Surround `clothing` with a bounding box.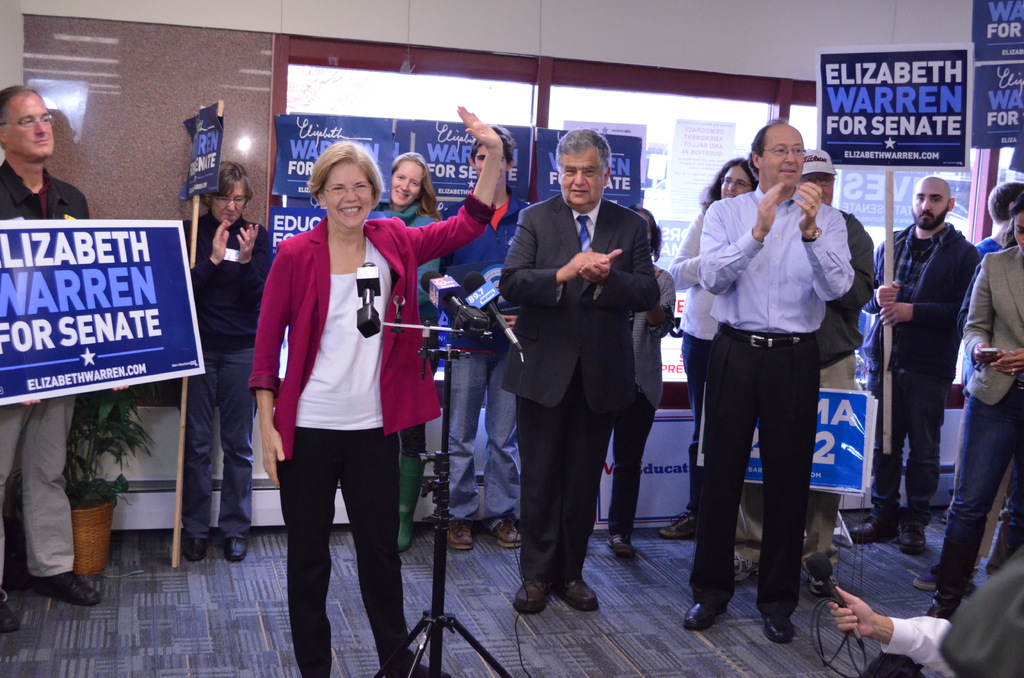
box(862, 223, 986, 523).
